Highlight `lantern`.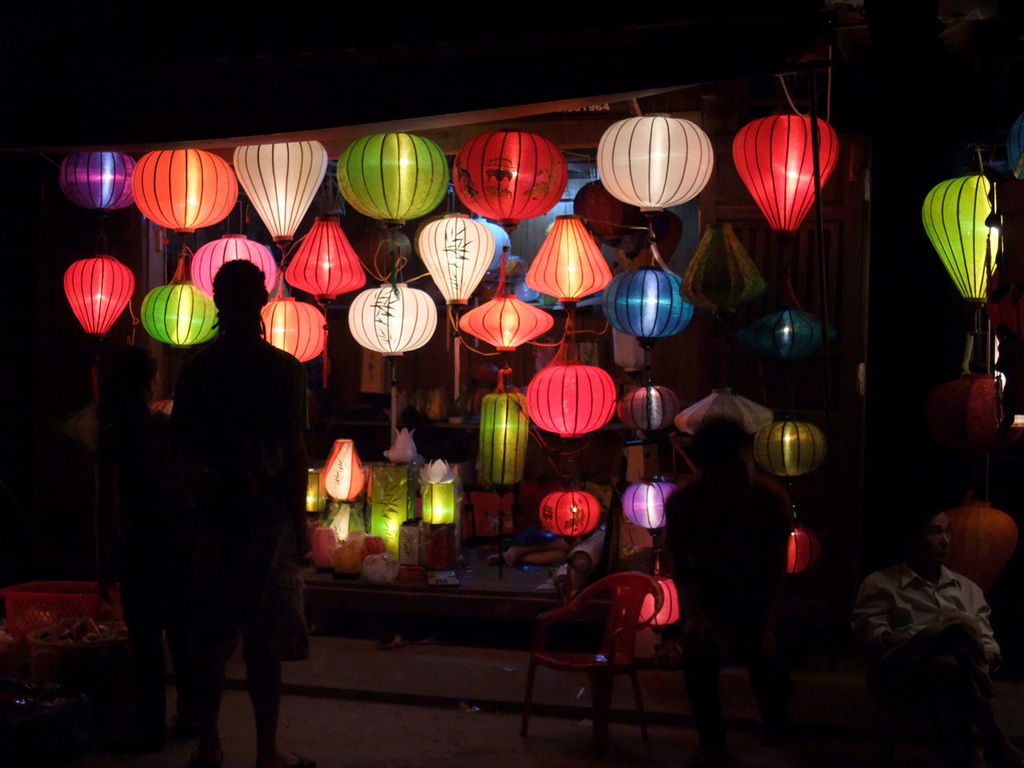
Highlighted region: [132,154,238,234].
